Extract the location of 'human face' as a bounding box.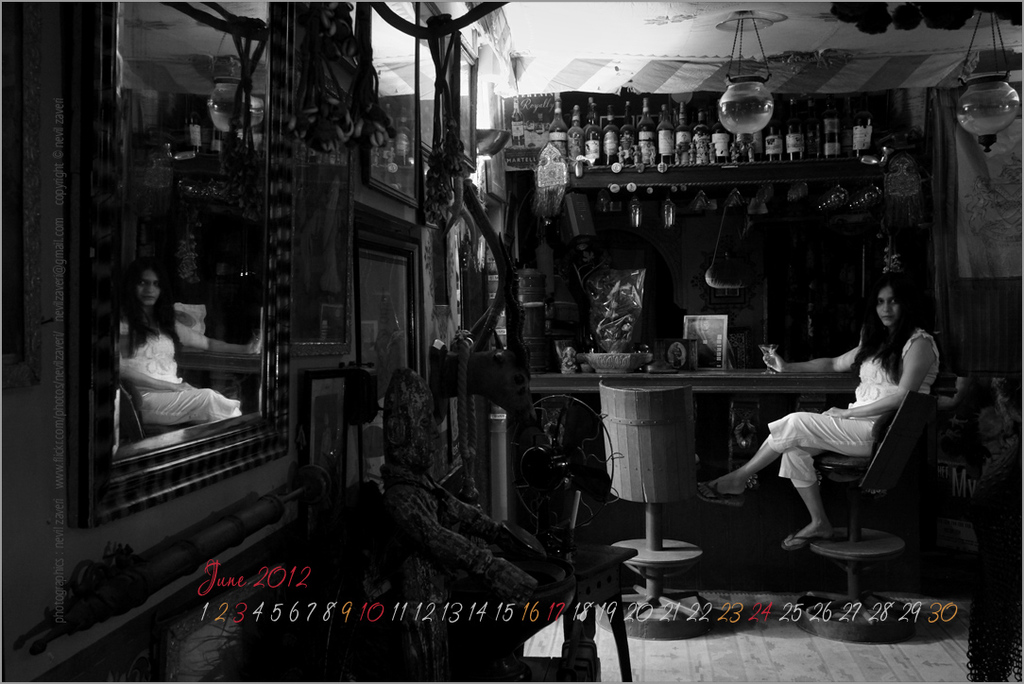
pyautogui.locateOnScreen(871, 285, 903, 327).
